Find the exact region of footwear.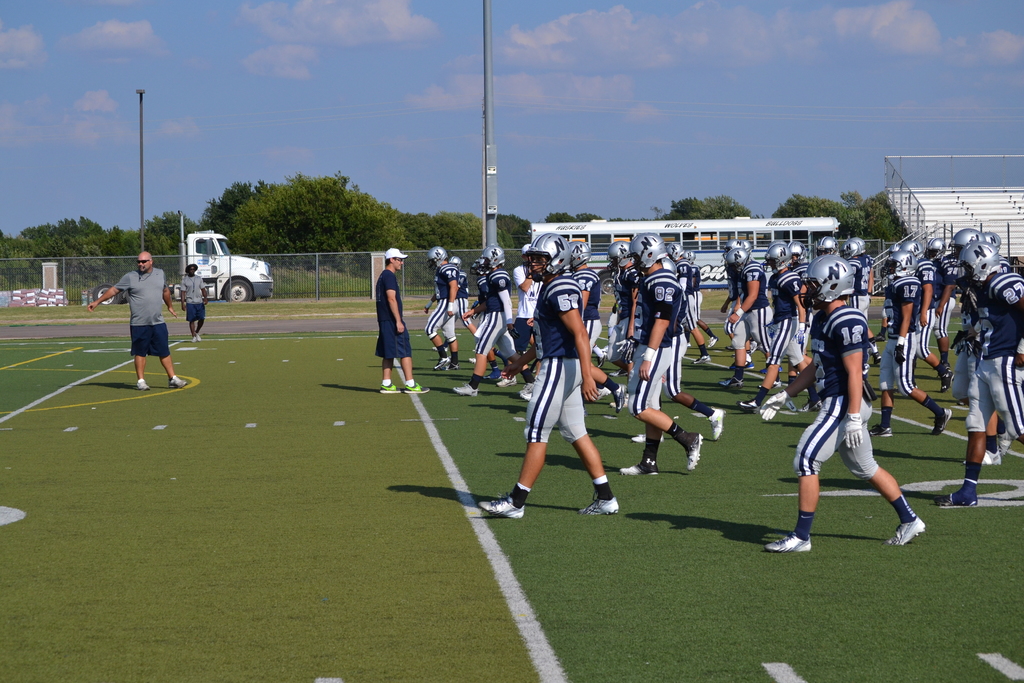
Exact region: <box>685,434,703,470</box>.
